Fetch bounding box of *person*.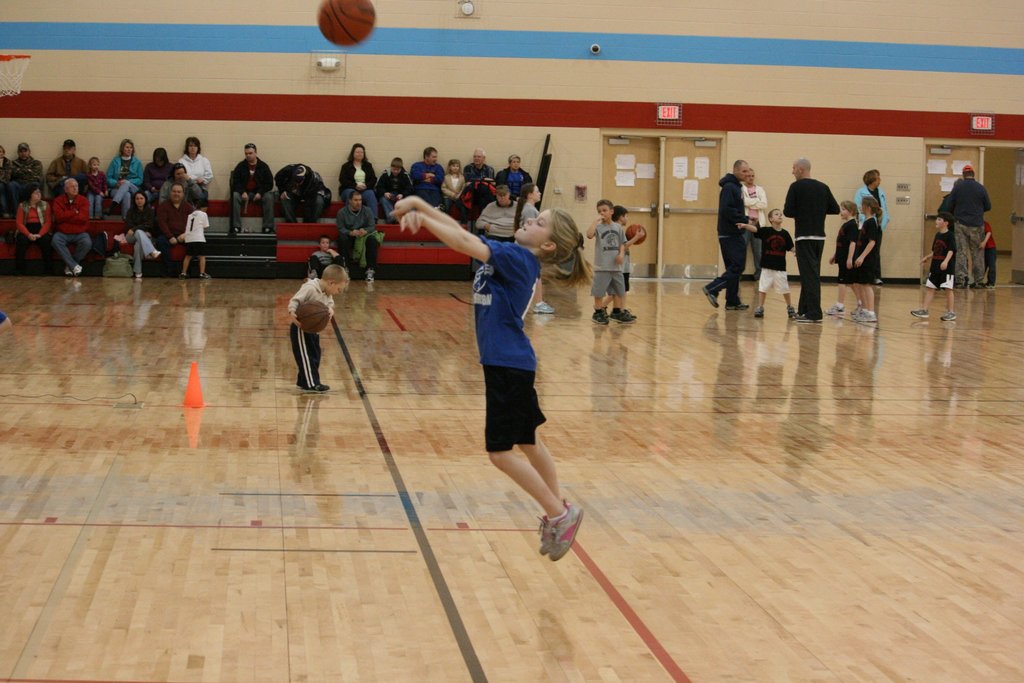
Bbox: (287, 263, 347, 395).
